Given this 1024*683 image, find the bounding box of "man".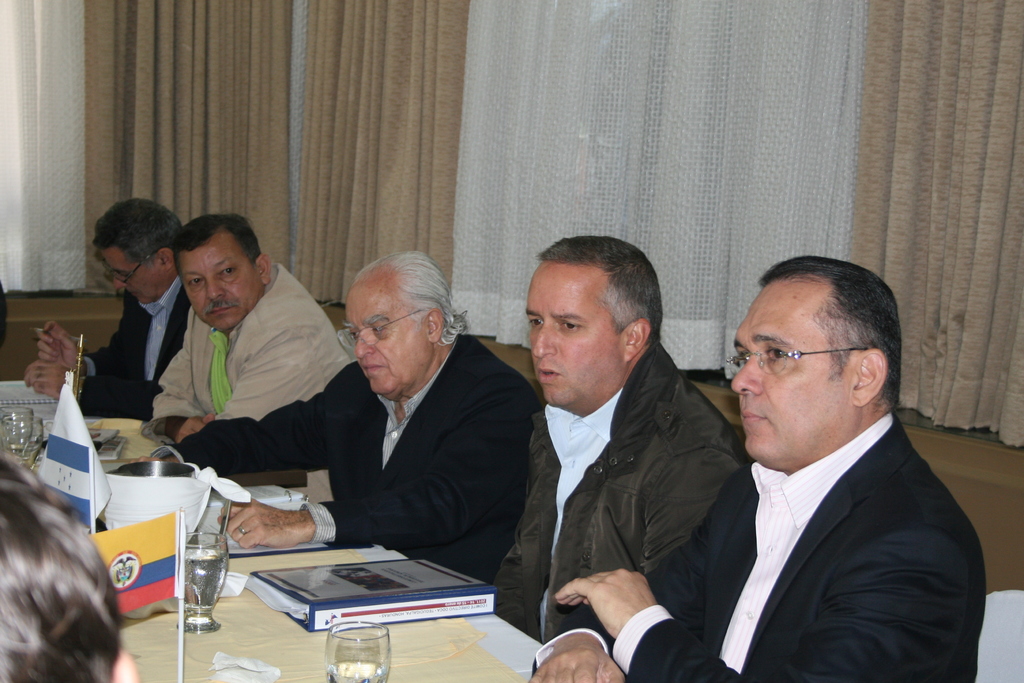
x1=25, y1=194, x2=194, y2=418.
